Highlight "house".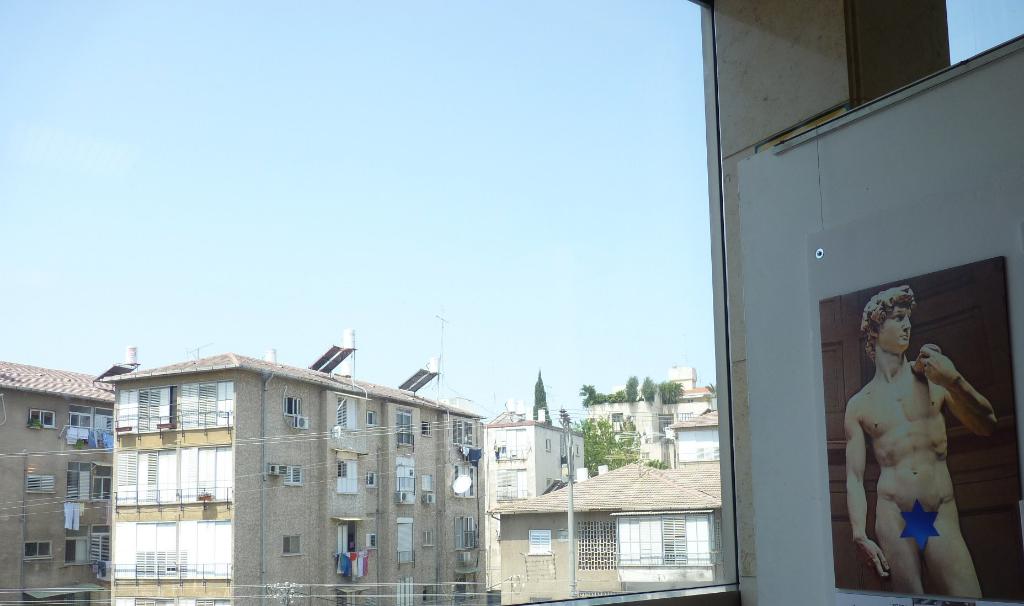
Highlighted region: 95, 349, 492, 605.
